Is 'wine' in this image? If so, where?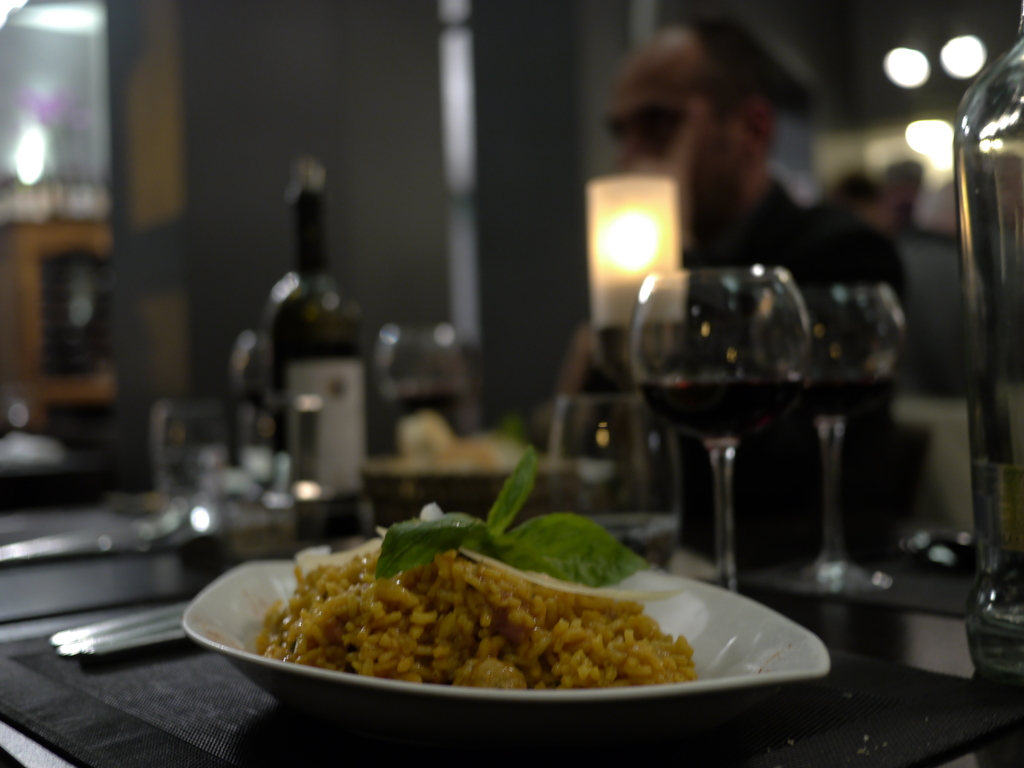
Yes, at (241, 153, 361, 482).
